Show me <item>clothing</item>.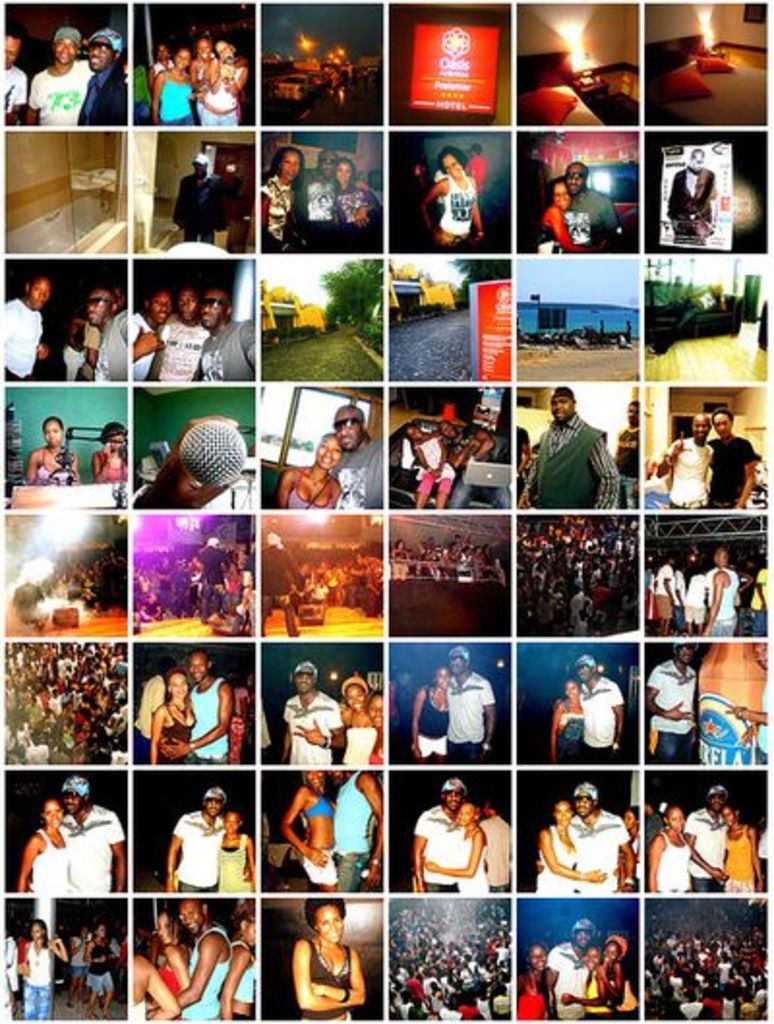
<item>clothing</item> is here: rect(25, 54, 93, 134).
